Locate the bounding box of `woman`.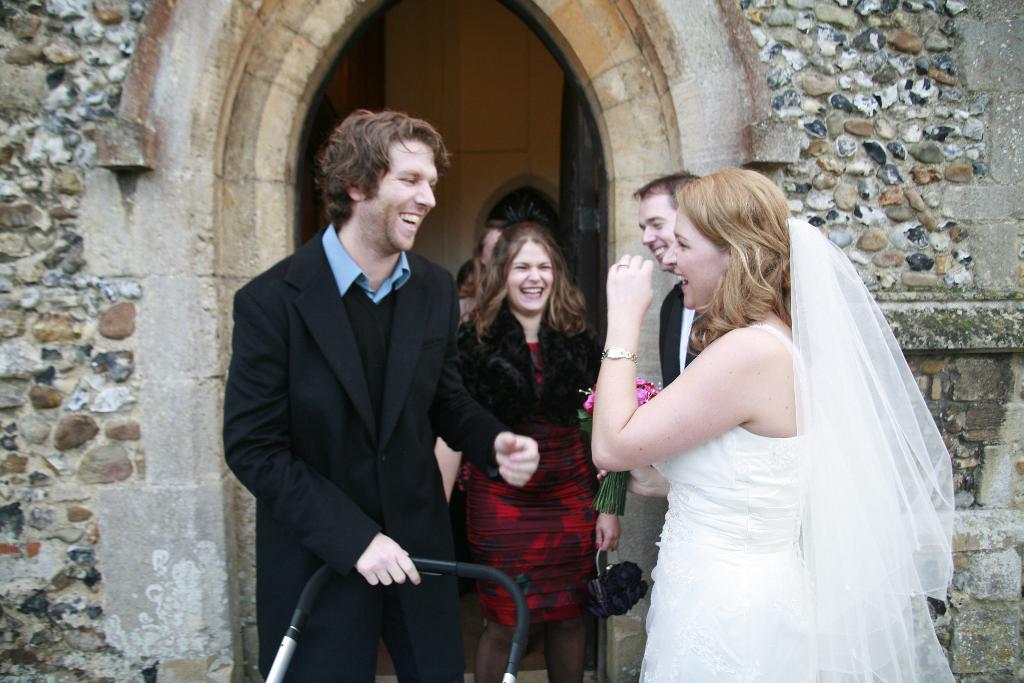
Bounding box: 458, 224, 596, 682.
